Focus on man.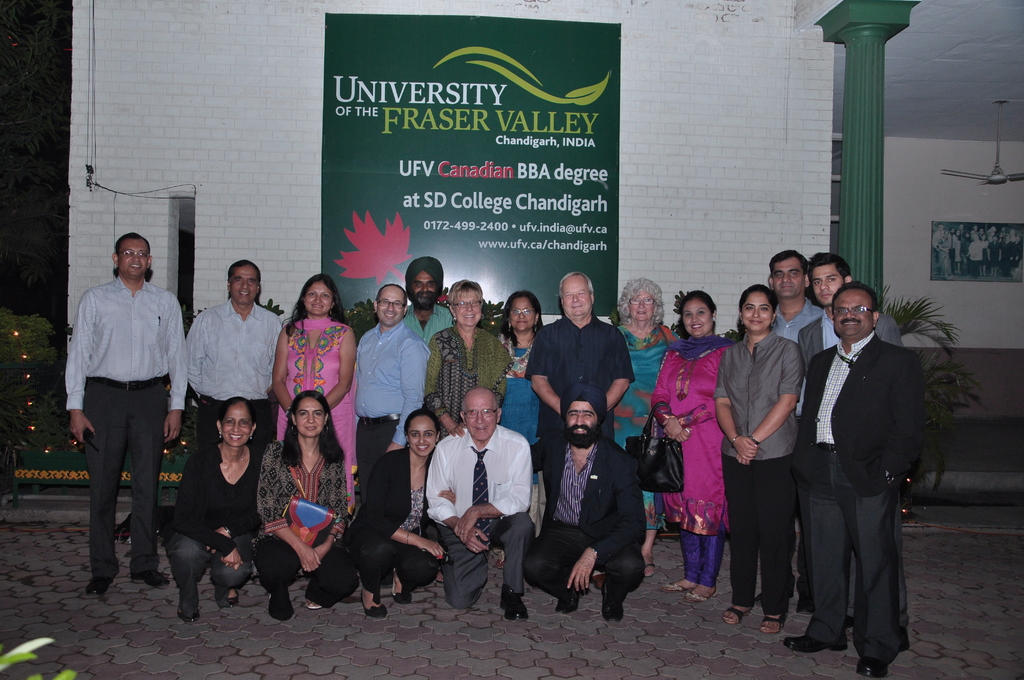
Focused at x1=976, y1=225, x2=984, y2=238.
